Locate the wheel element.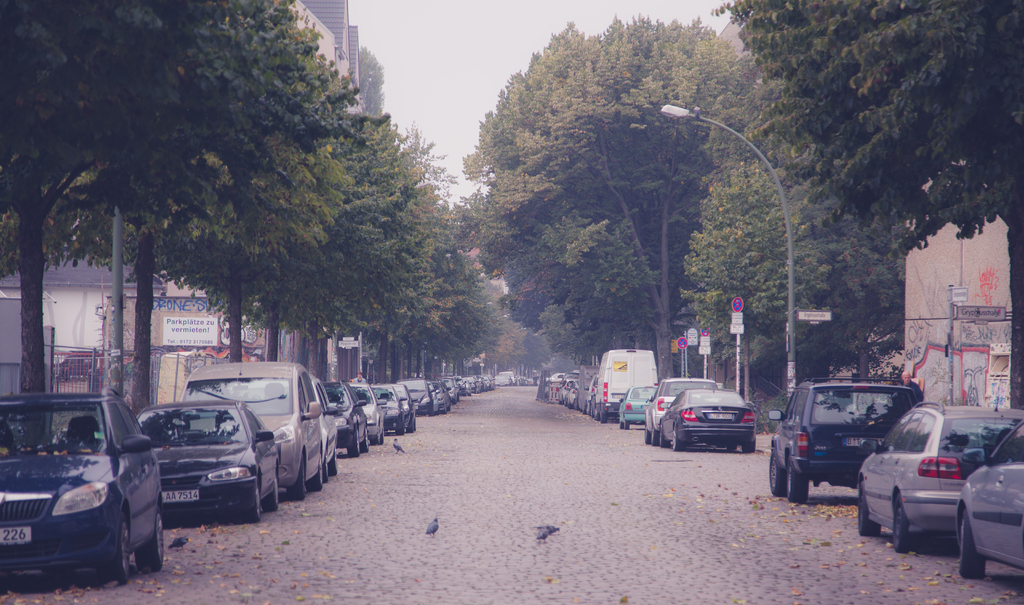
Element bbox: [x1=592, y1=408, x2=597, y2=418].
